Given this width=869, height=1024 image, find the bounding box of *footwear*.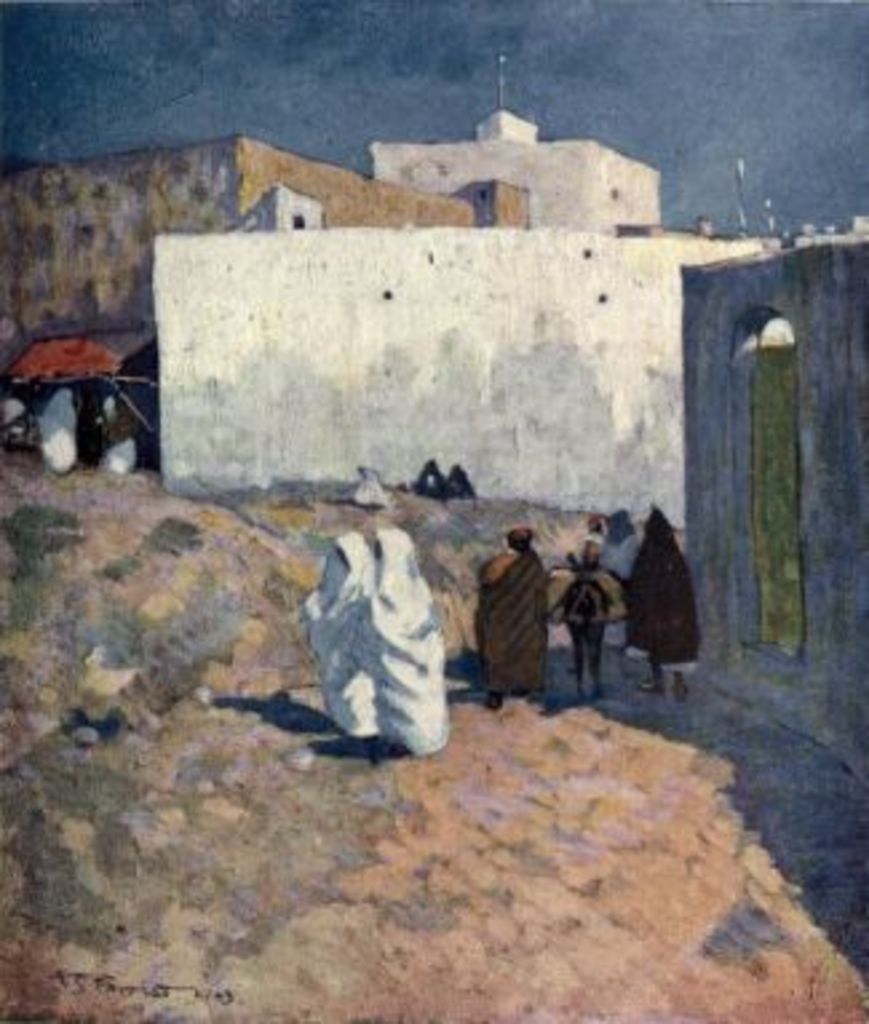
rect(671, 679, 687, 700).
